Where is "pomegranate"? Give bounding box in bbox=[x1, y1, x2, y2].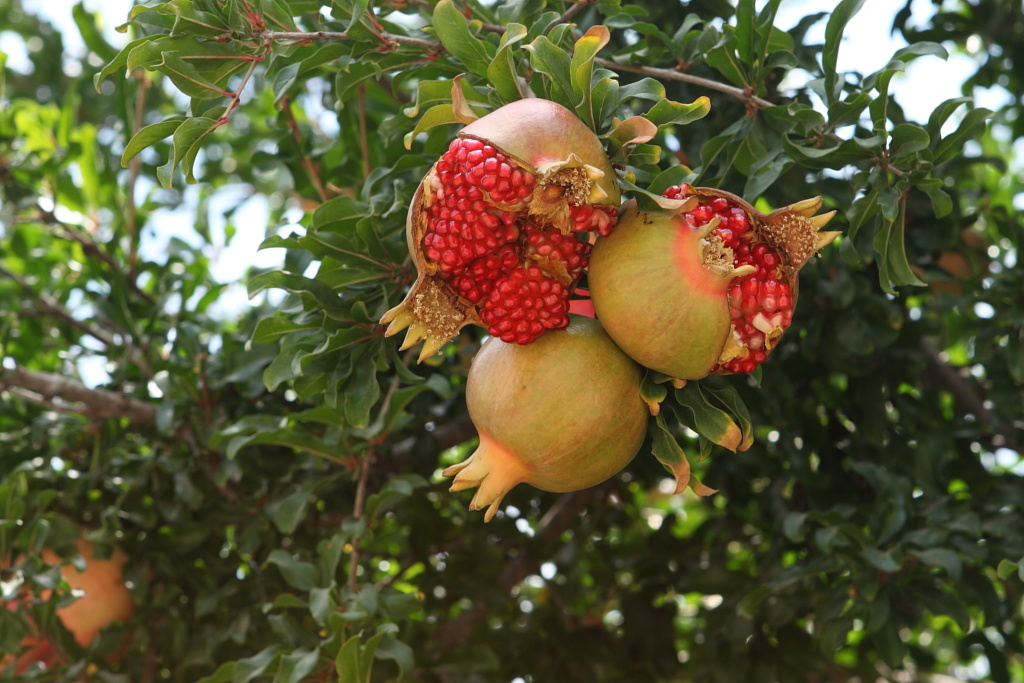
bbox=[440, 315, 648, 524].
